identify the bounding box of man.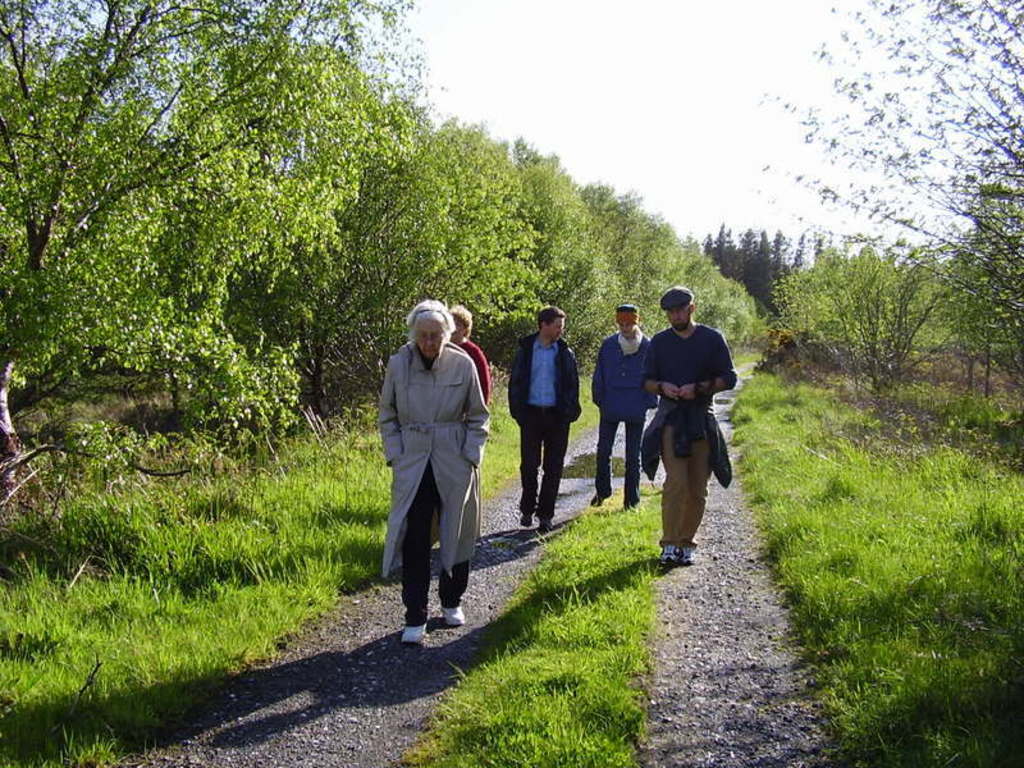
(504,306,581,535).
